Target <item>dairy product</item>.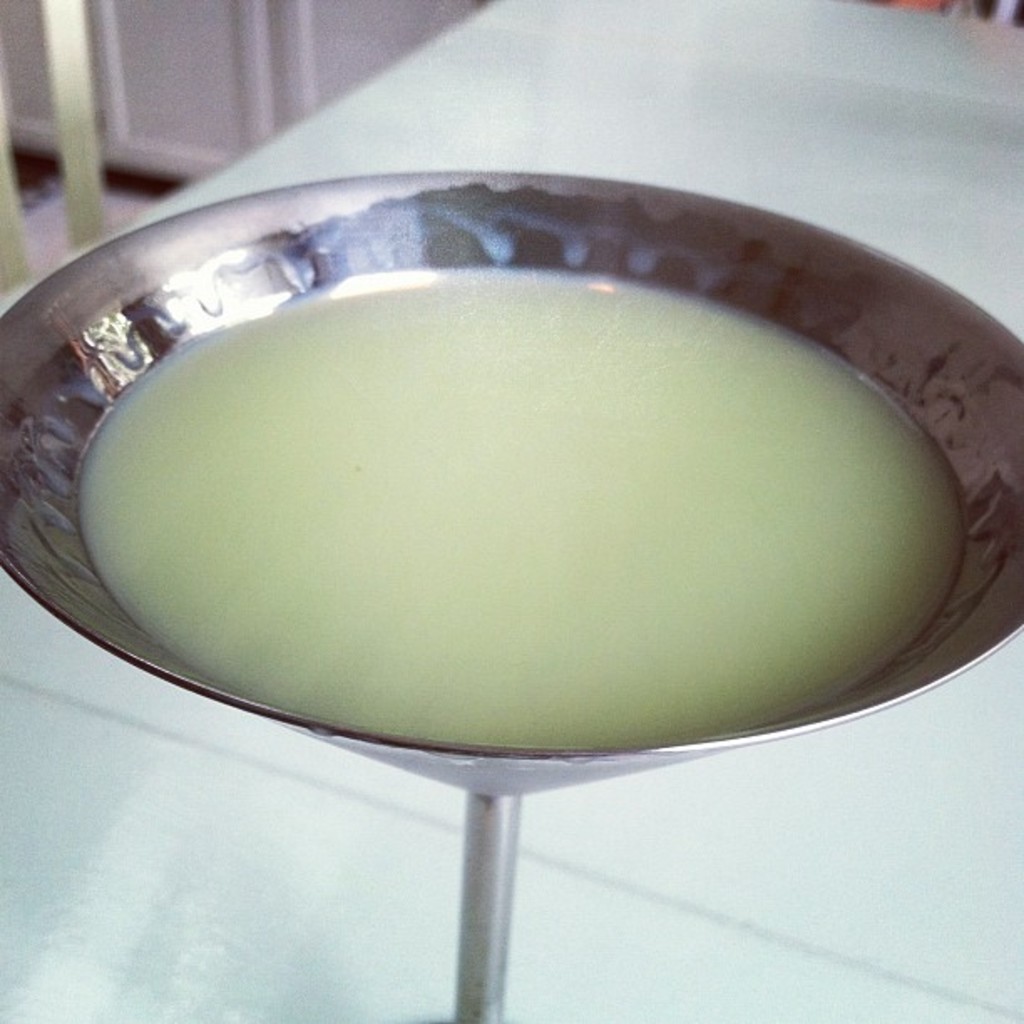
Target region: (67,249,974,748).
